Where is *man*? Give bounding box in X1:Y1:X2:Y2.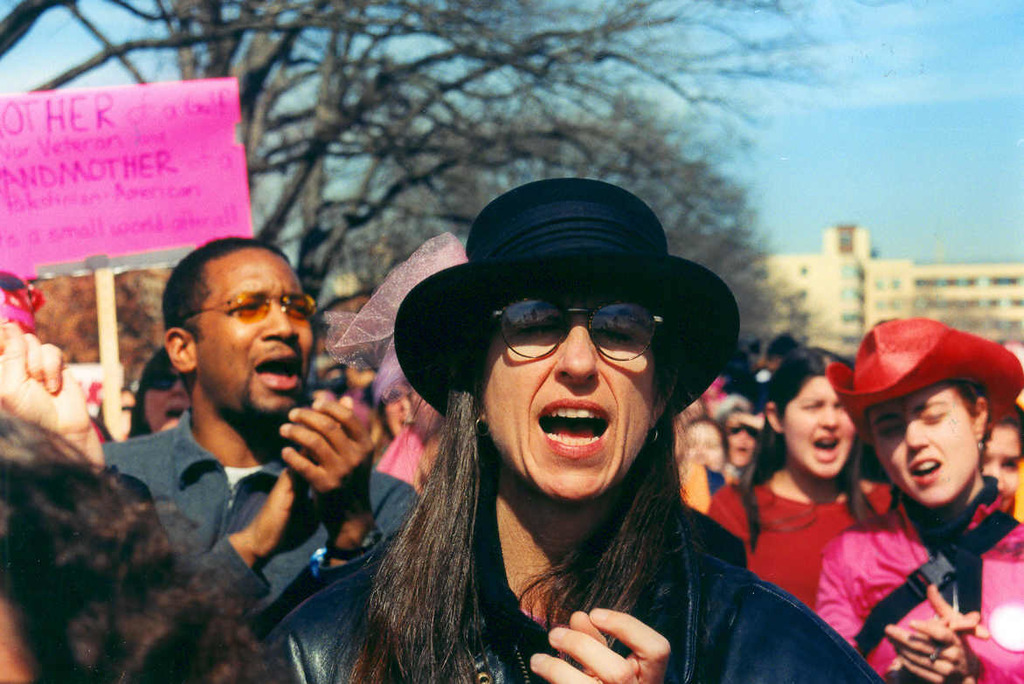
140:233:407:630.
